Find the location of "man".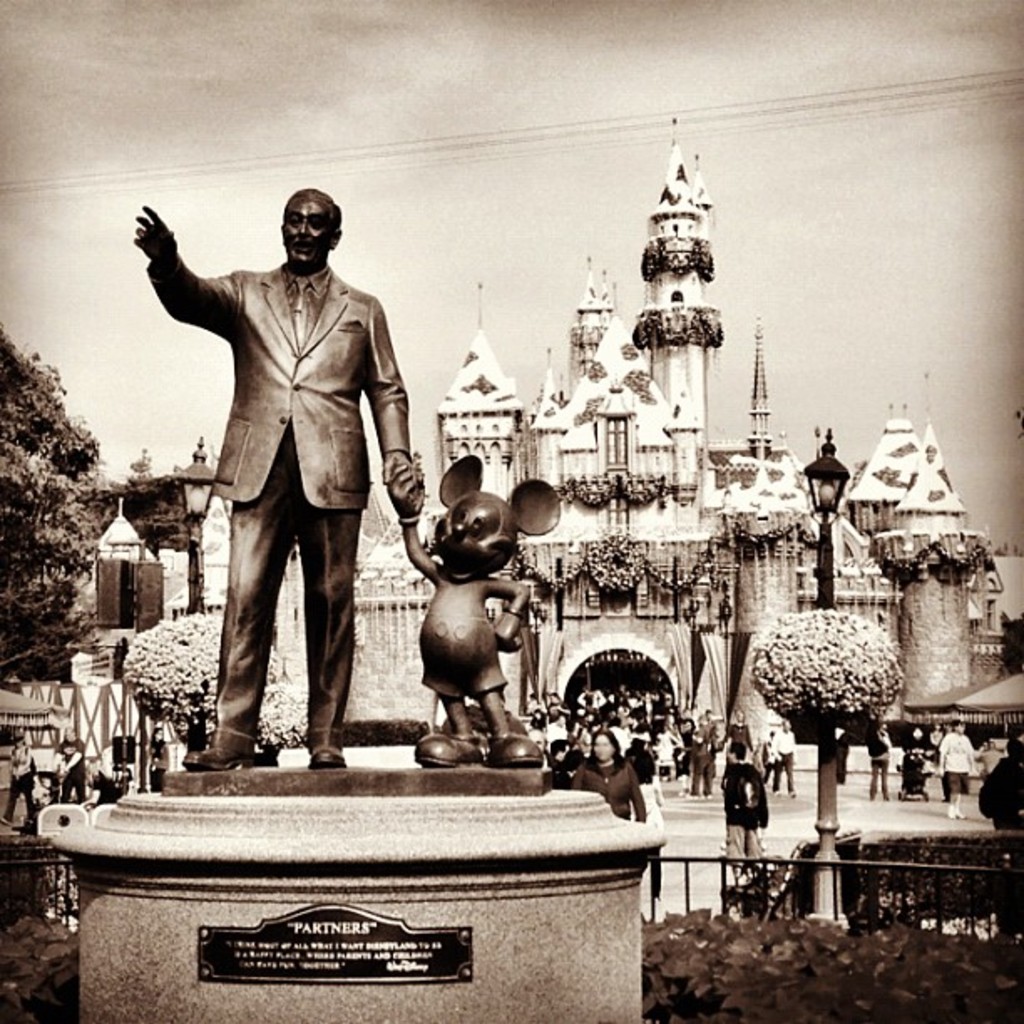
Location: box=[57, 730, 87, 805].
